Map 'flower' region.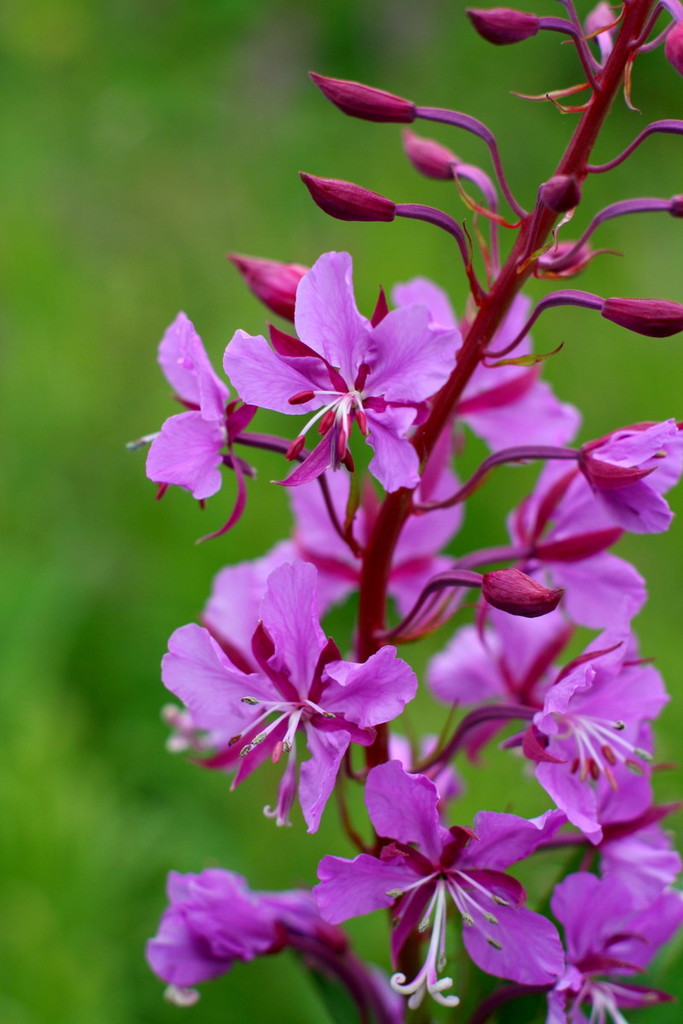
Mapped to select_region(528, 615, 676, 841).
